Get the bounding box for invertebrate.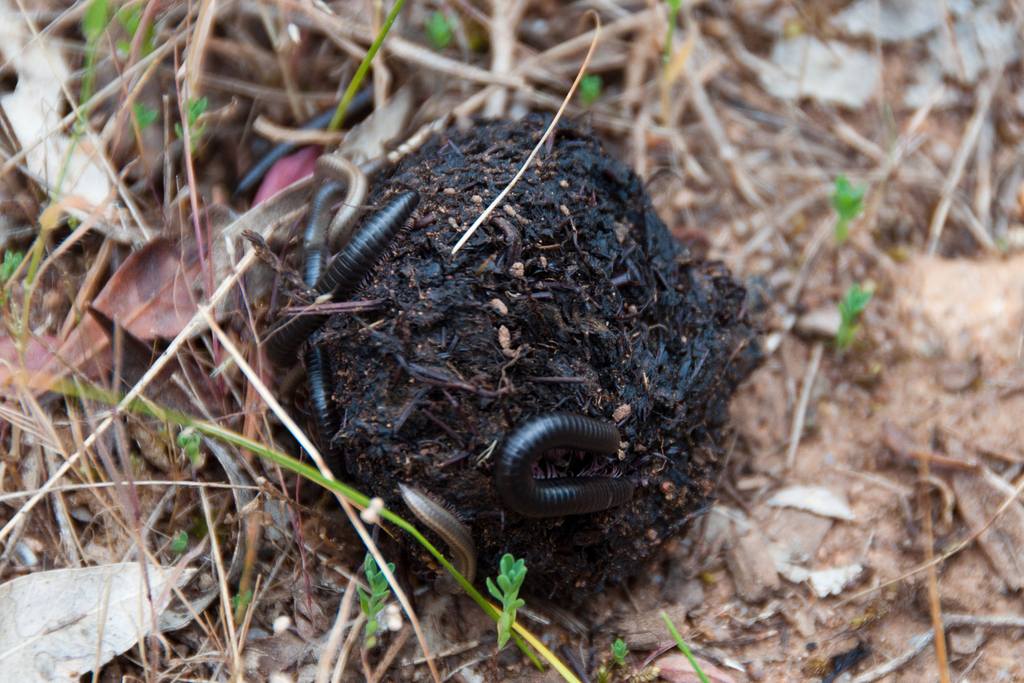
x1=303, y1=184, x2=344, y2=294.
